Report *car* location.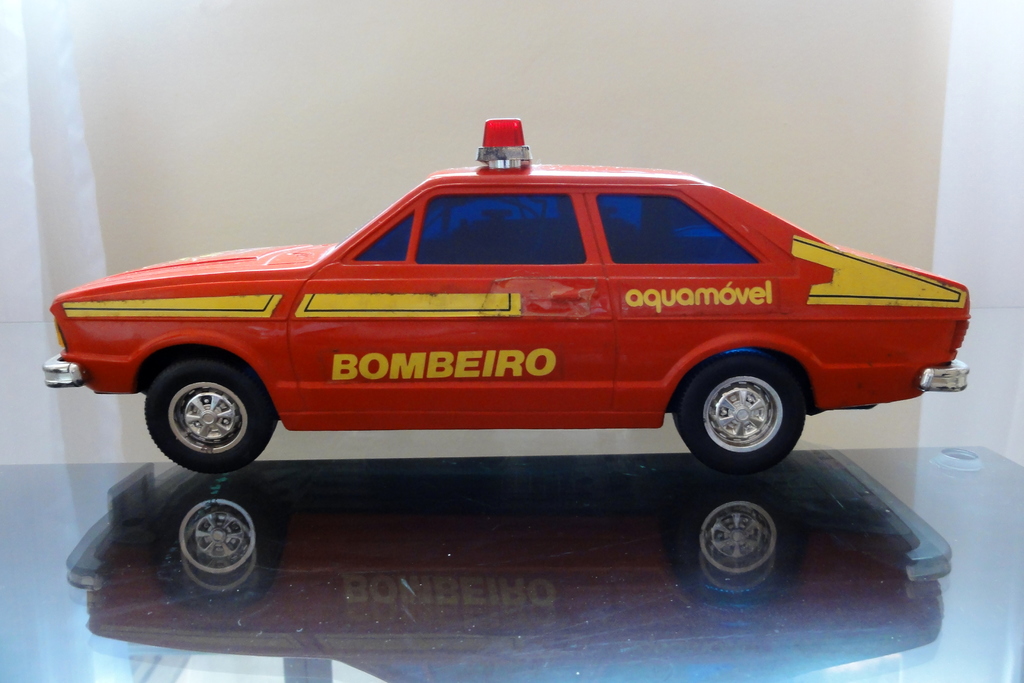
Report: (42,119,973,474).
